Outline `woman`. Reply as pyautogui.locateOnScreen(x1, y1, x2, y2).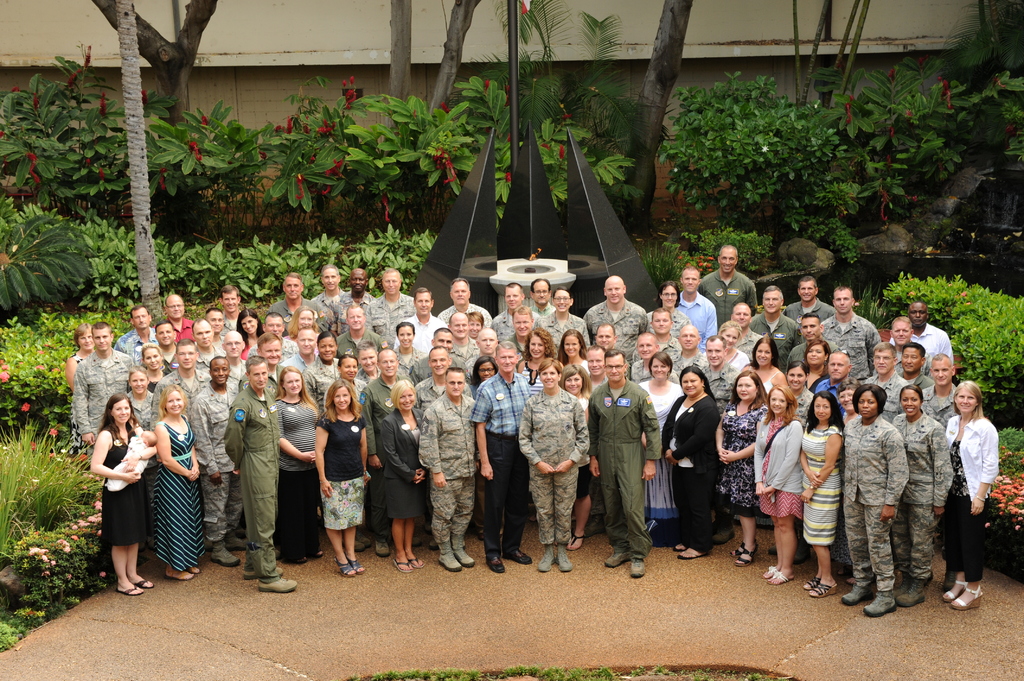
pyautogui.locateOnScreen(636, 351, 684, 548).
